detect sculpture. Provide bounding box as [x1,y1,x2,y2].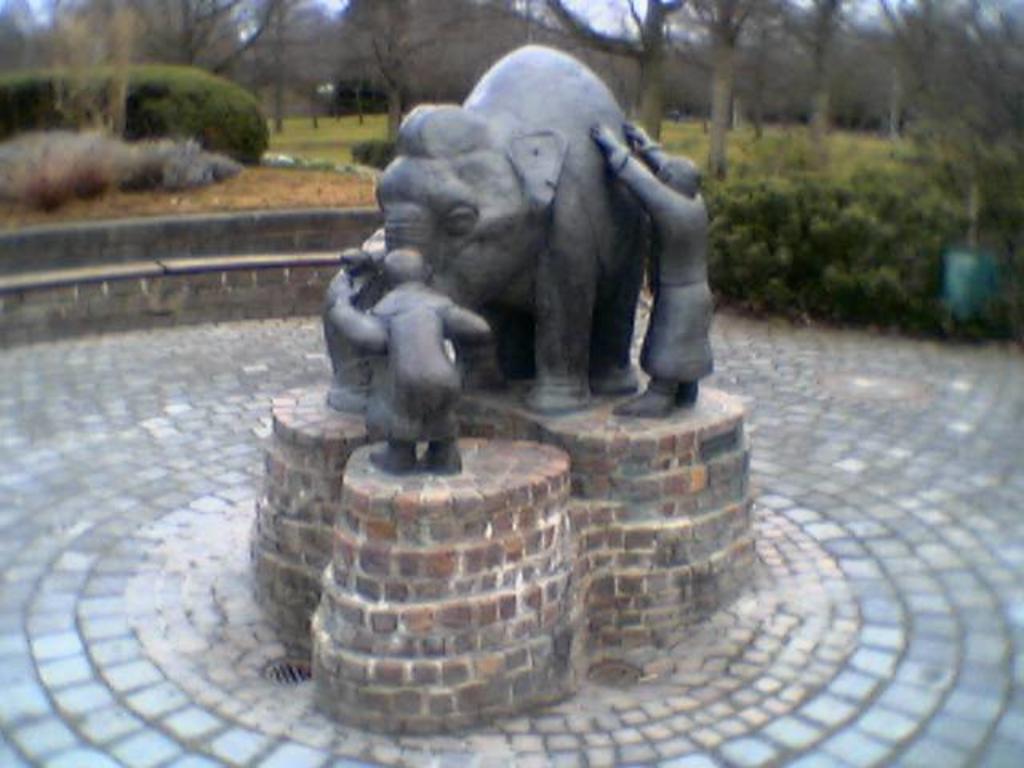
[309,219,434,414].
